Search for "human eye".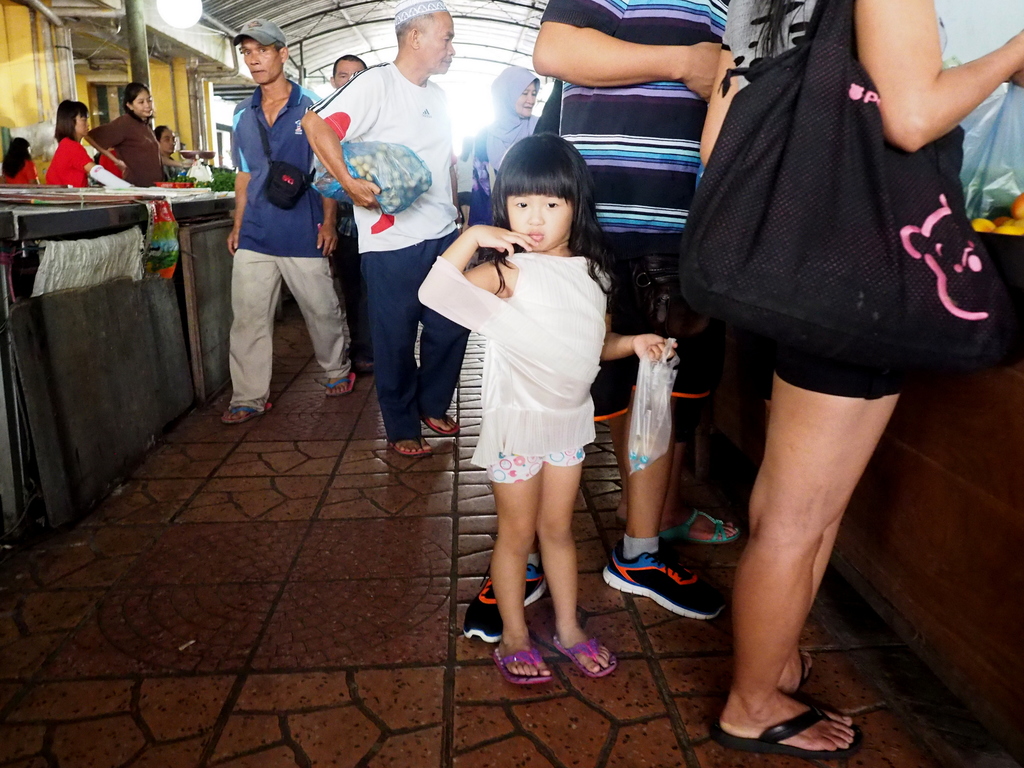
Found at rect(333, 74, 348, 81).
